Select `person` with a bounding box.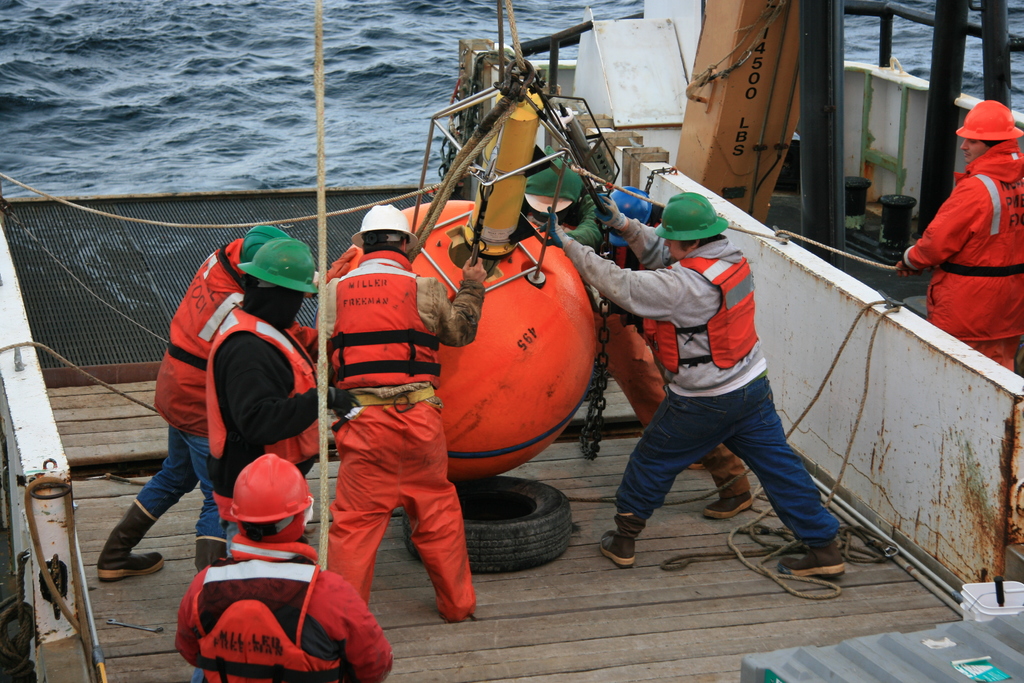
(x1=310, y1=202, x2=493, y2=621).
